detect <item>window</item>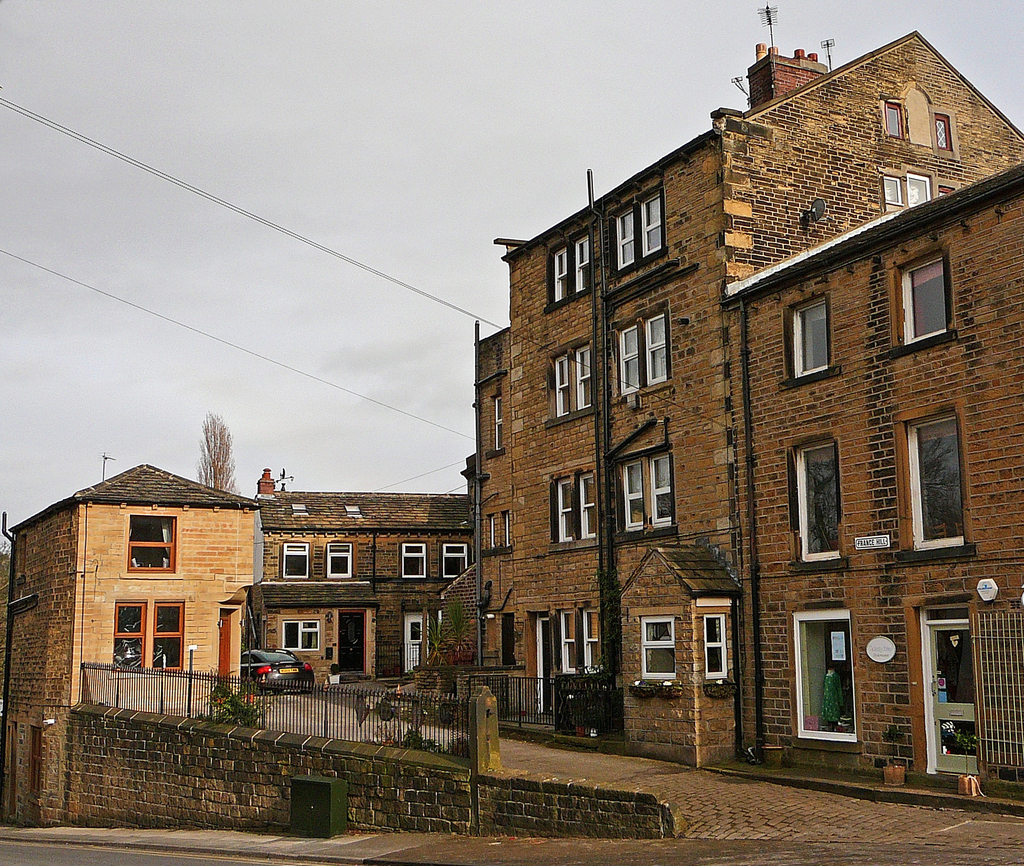
bbox(930, 106, 959, 155)
